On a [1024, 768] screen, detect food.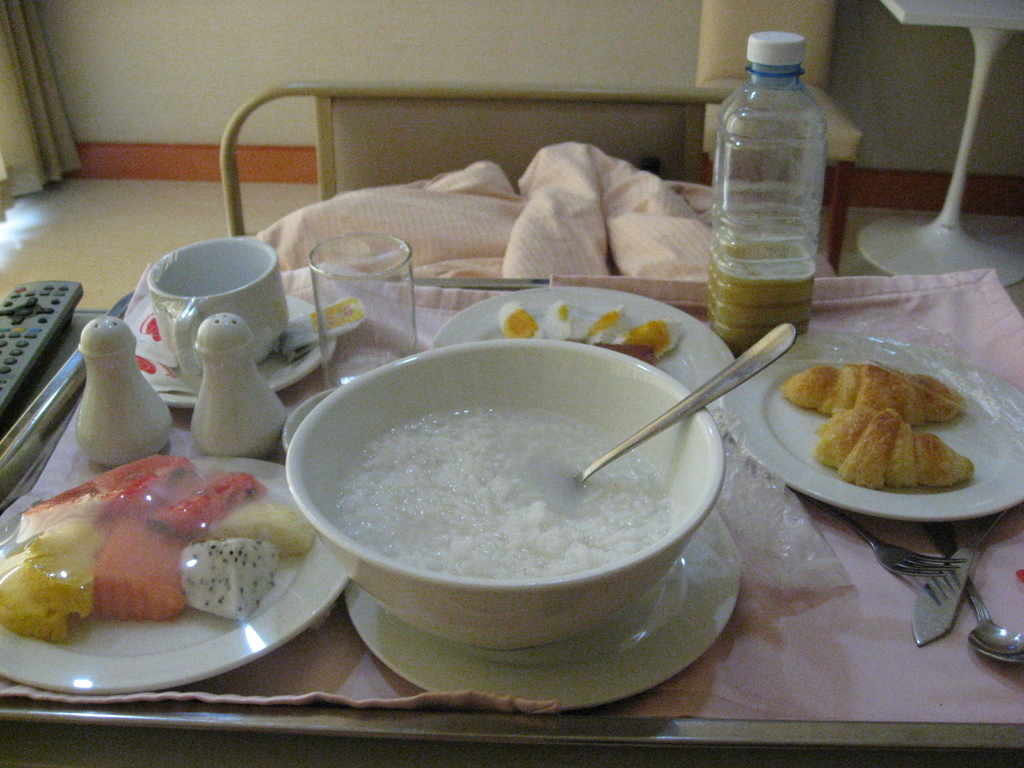
<box>587,301,625,346</box>.
